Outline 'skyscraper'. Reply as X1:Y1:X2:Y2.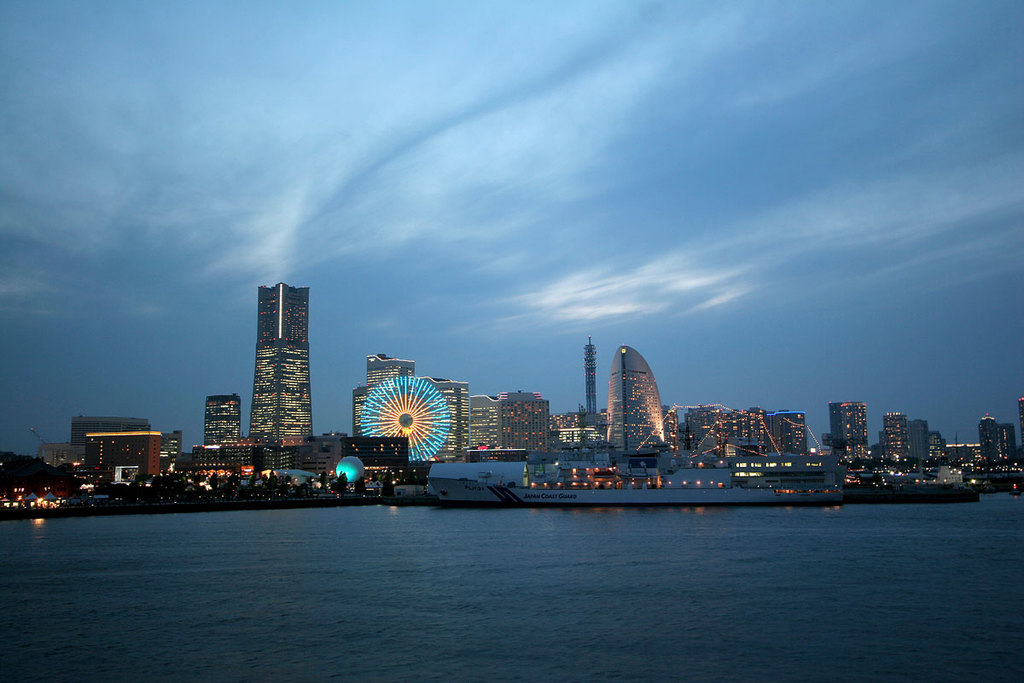
250:285:327:447.
